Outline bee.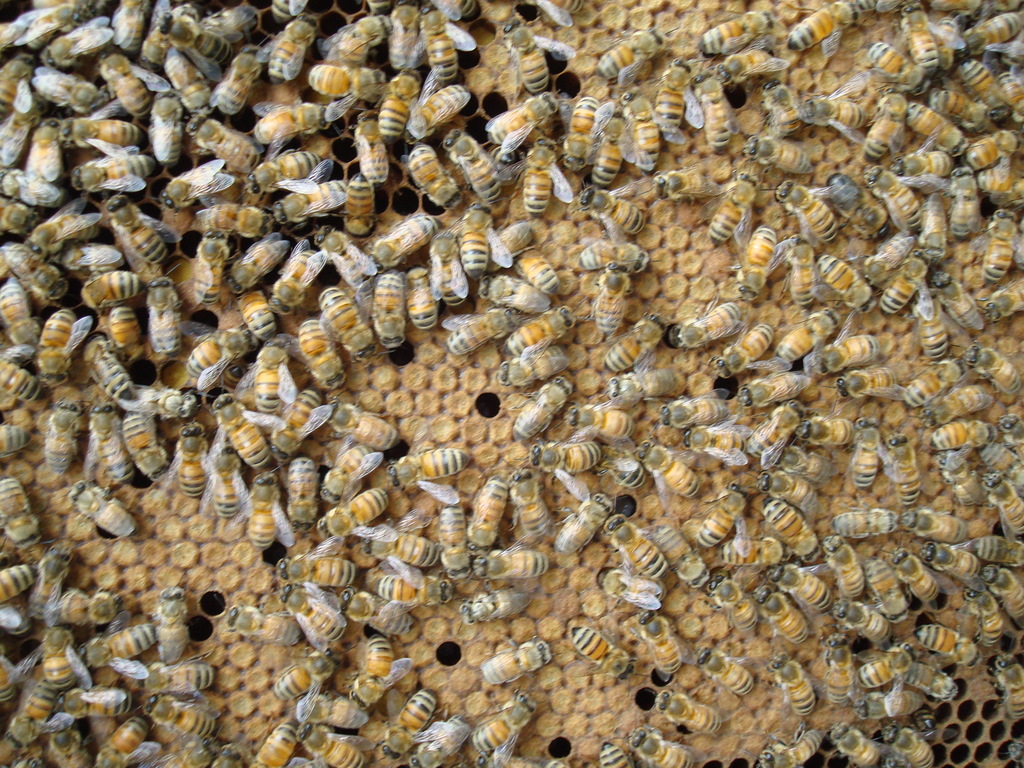
Outline: 983/272/1023/319.
